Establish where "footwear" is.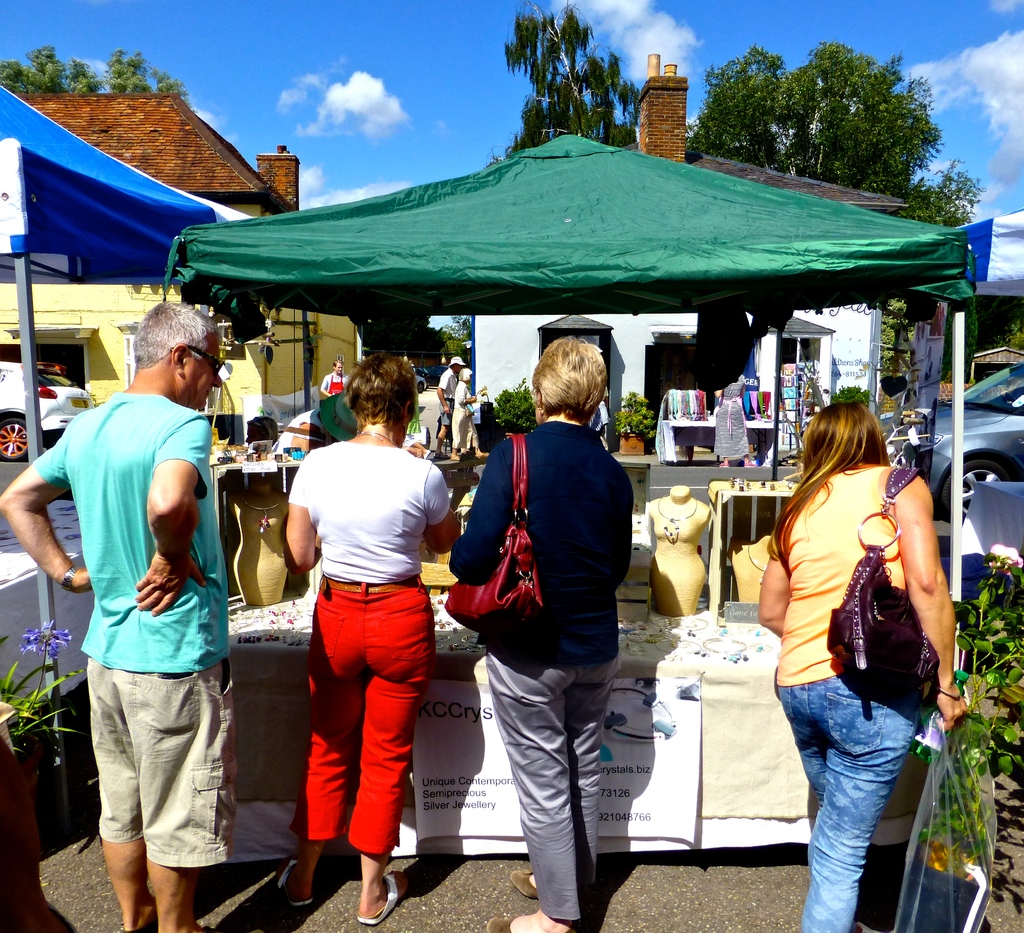
Established at l=354, t=867, r=412, b=928.
